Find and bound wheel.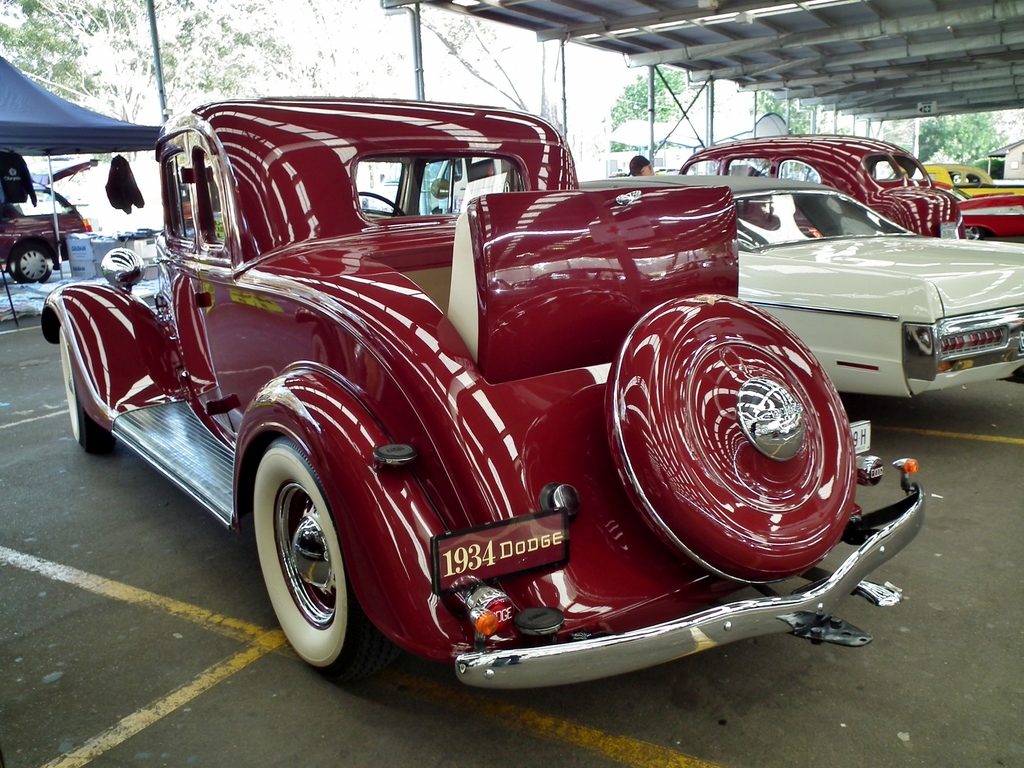
Bound: {"x1": 6, "y1": 241, "x2": 55, "y2": 284}.
